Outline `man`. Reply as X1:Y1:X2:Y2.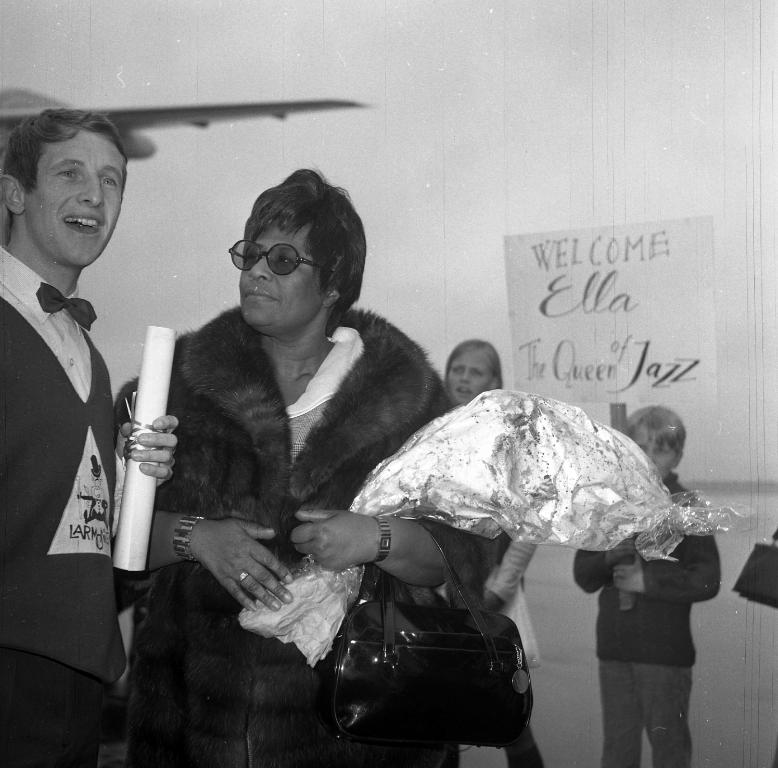
0:89:182:715.
